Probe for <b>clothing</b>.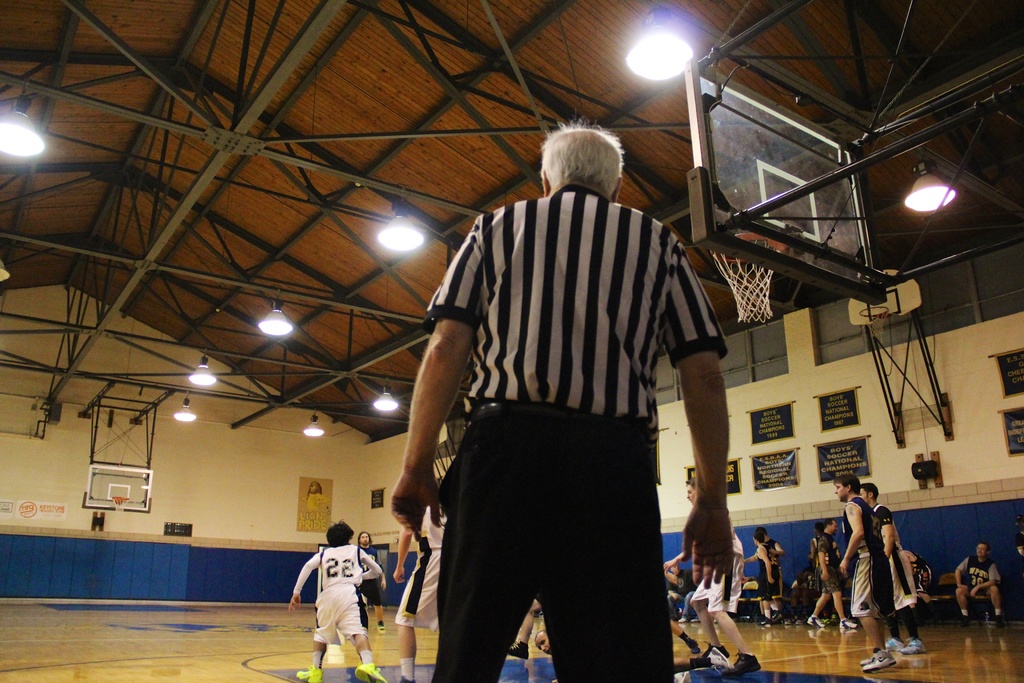
Probe result: locate(756, 538, 778, 596).
